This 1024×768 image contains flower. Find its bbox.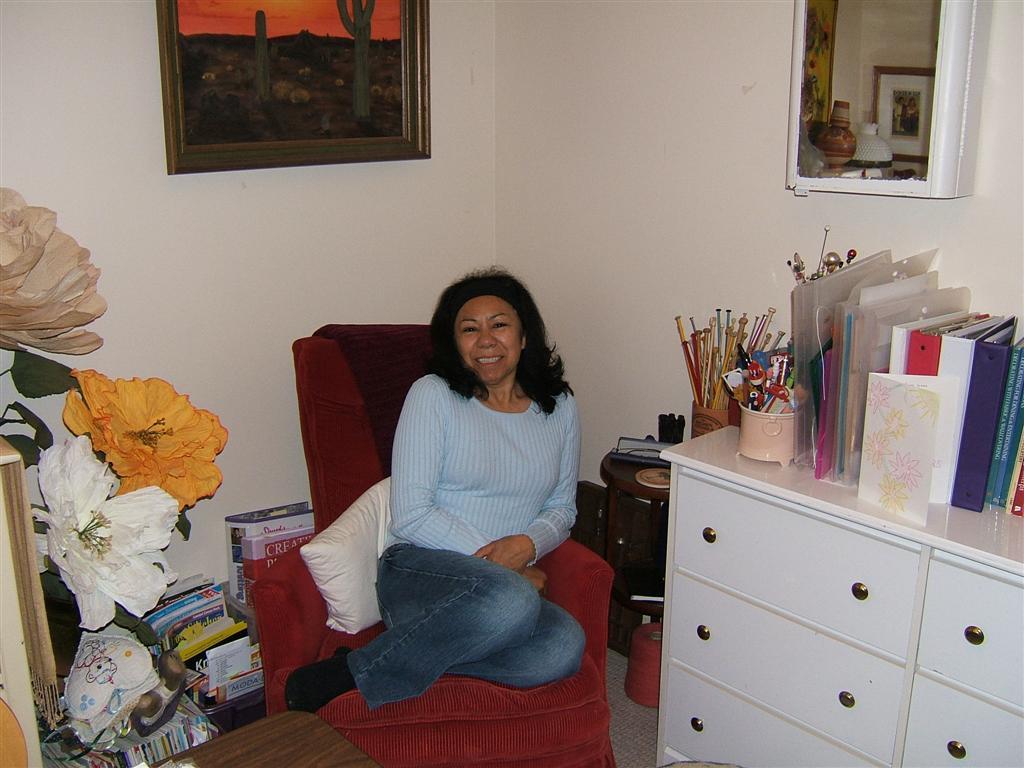
69:379:236:515.
